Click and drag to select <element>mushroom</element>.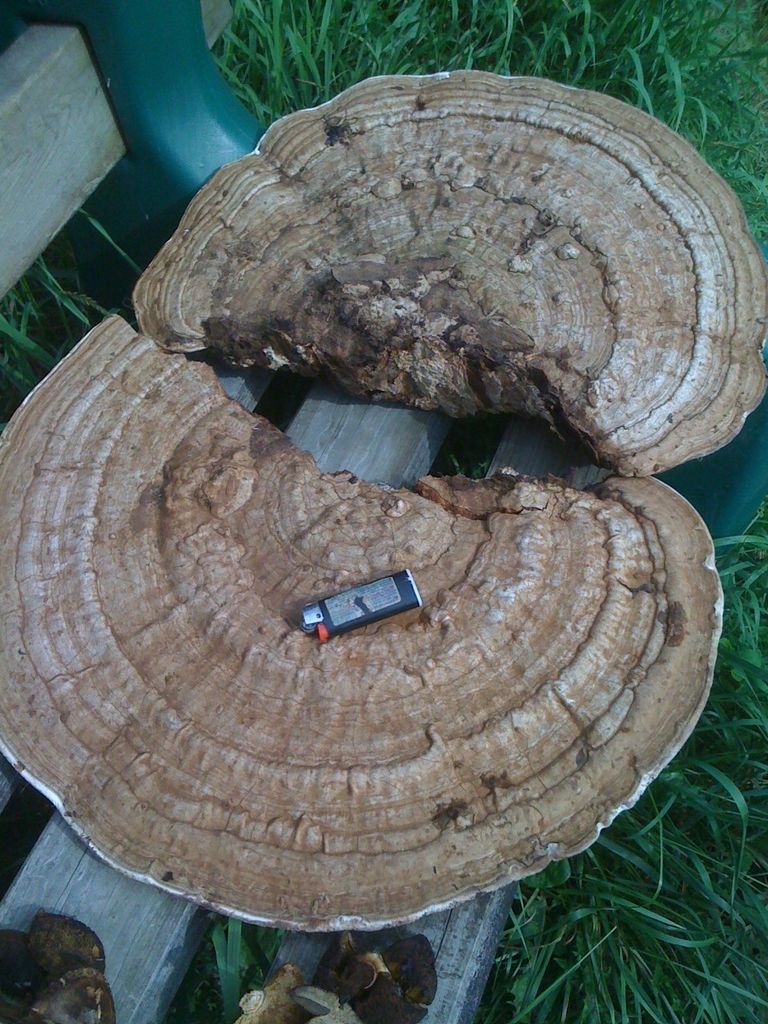
Selection: 133, 70, 767, 480.
